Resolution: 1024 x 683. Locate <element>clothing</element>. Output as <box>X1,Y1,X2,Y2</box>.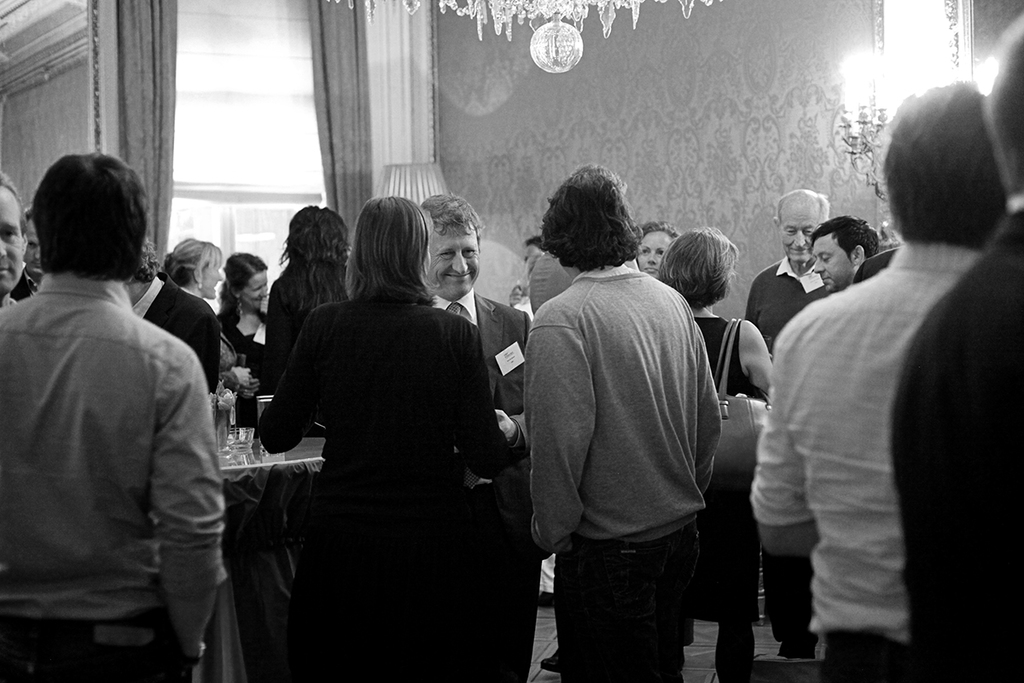
<box>428,276,546,668</box>.
